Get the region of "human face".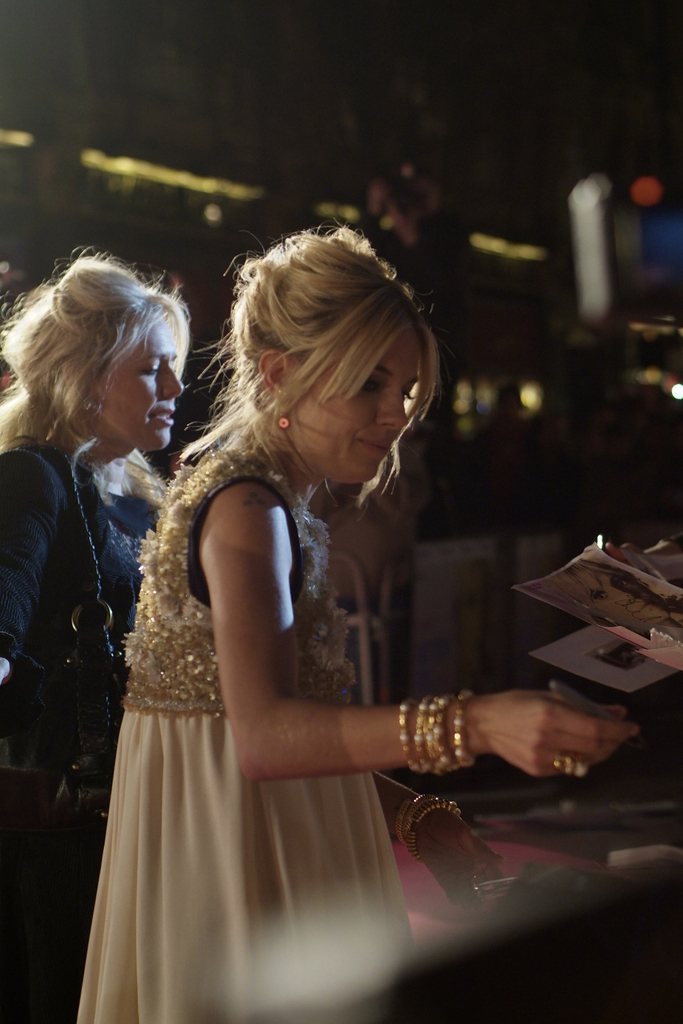
crop(103, 318, 186, 456).
